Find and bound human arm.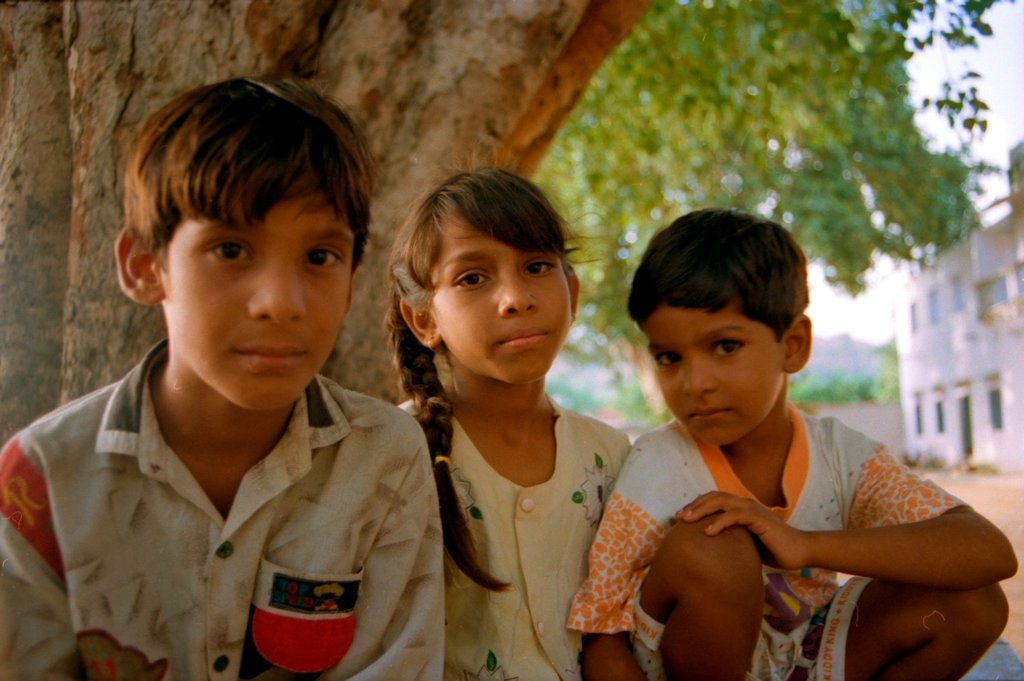
Bound: [left=0, top=427, right=75, bottom=680].
